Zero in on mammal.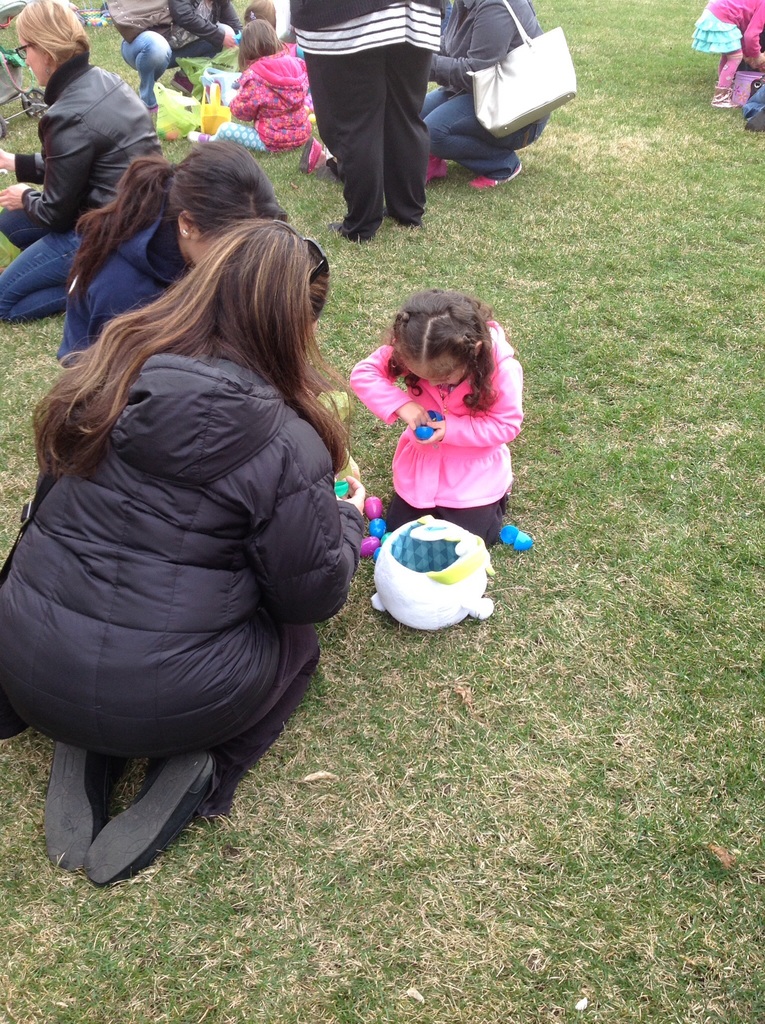
Zeroed in: 418/0/553/191.
